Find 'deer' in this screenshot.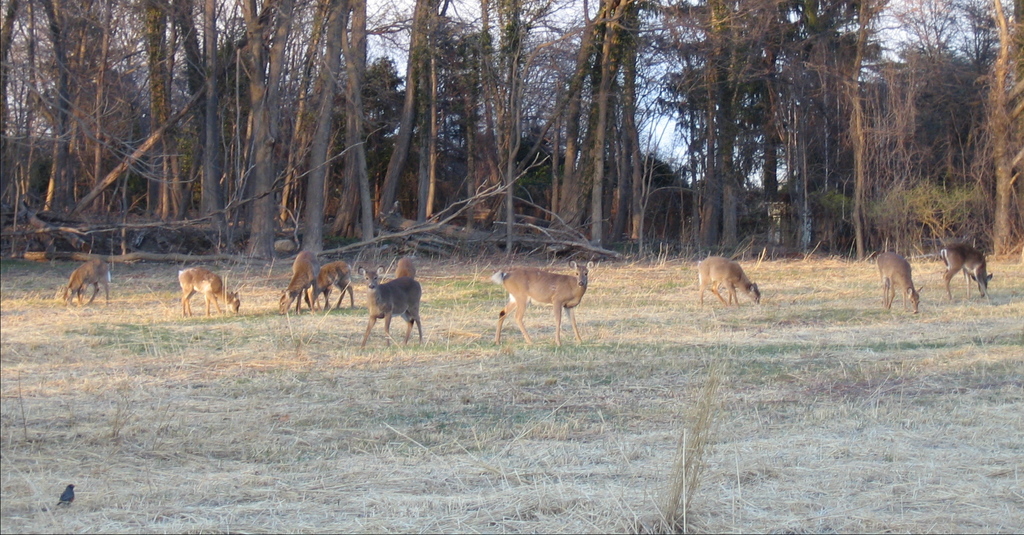
The bounding box for 'deer' is (x1=488, y1=256, x2=592, y2=350).
